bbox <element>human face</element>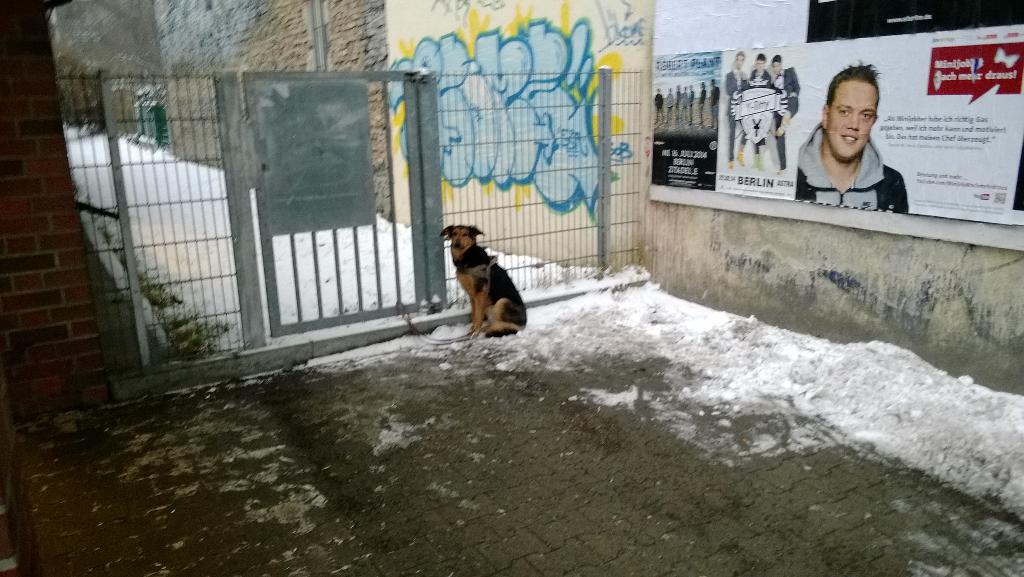
l=754, t=61, r=765, b=65
